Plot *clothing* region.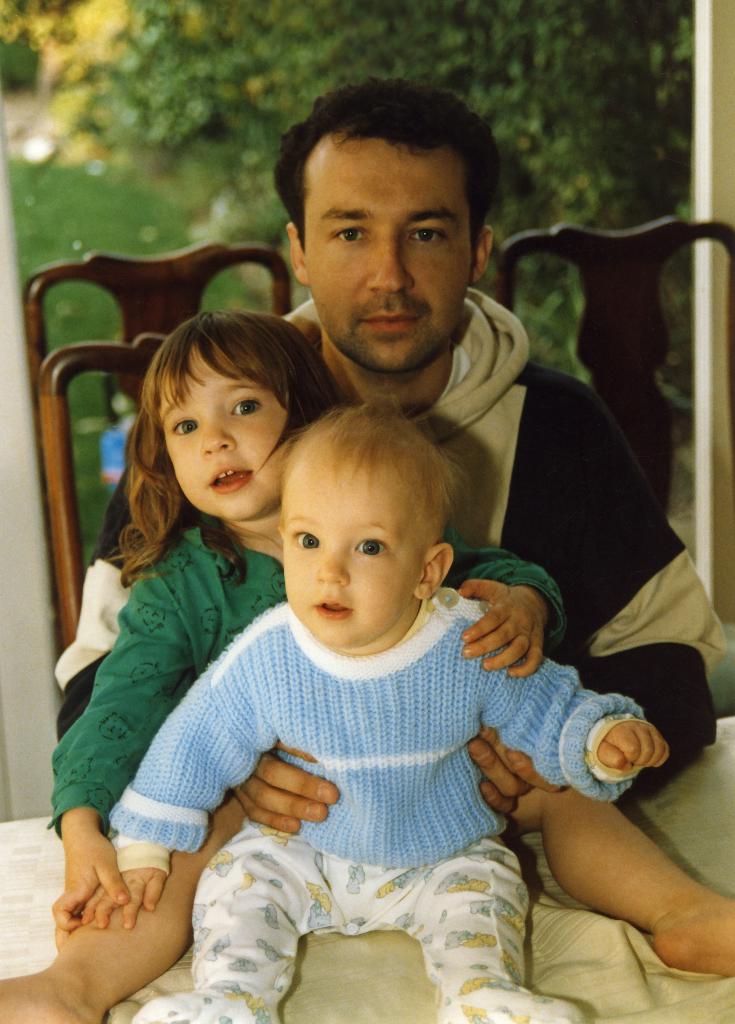
Plotted at [x1=284, y1=274, x2=732, y2=776].
